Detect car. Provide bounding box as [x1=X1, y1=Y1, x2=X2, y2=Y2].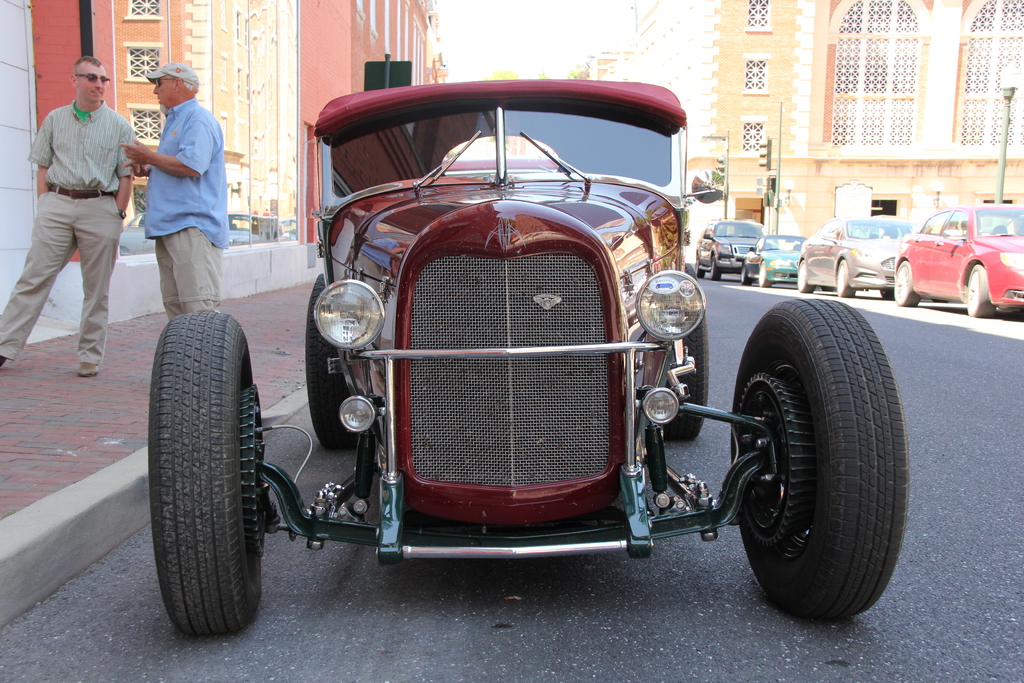
[x1=893, y1=204, x2=1023, y2=322].
